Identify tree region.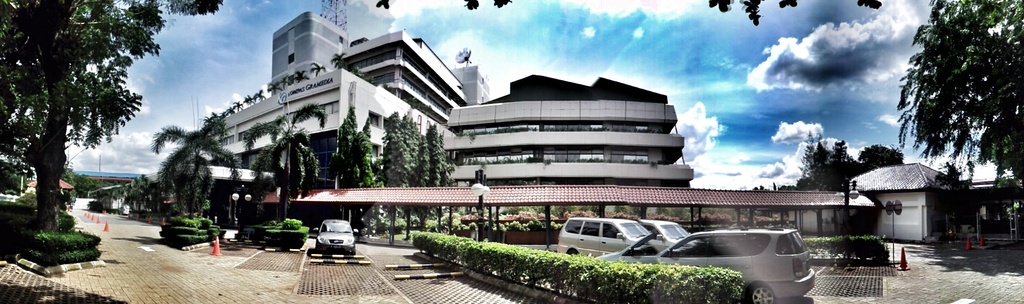
Region: 0/0/224/230.
